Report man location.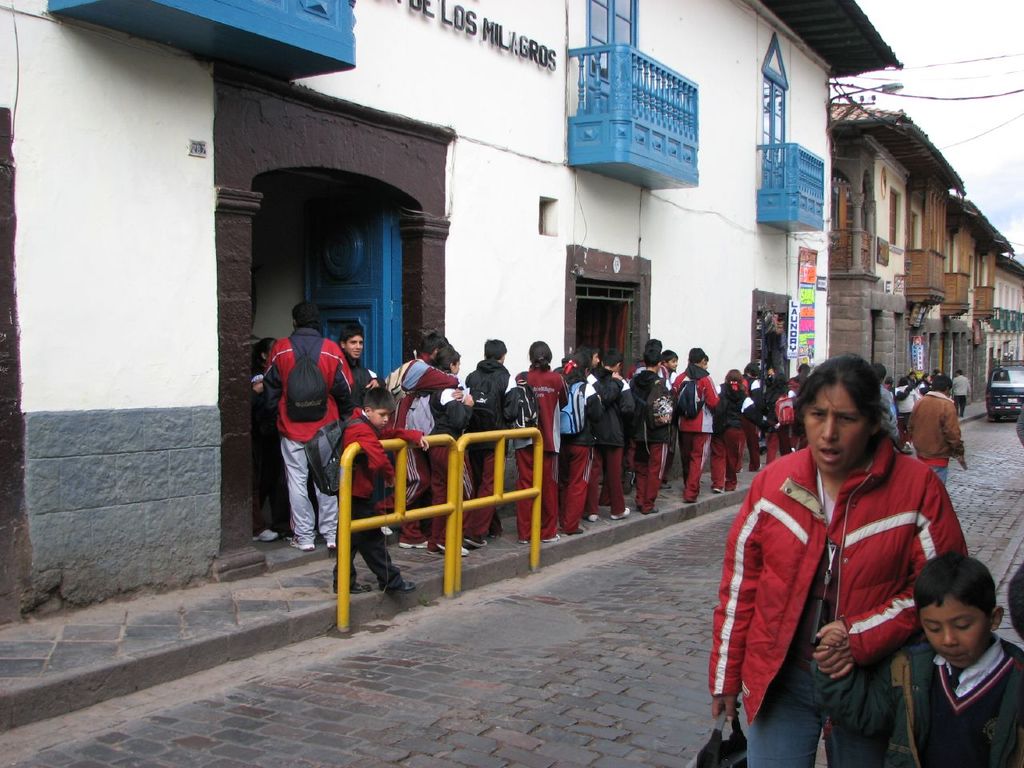
Report: x1=383 y1=331 x2=454 y2=543.
